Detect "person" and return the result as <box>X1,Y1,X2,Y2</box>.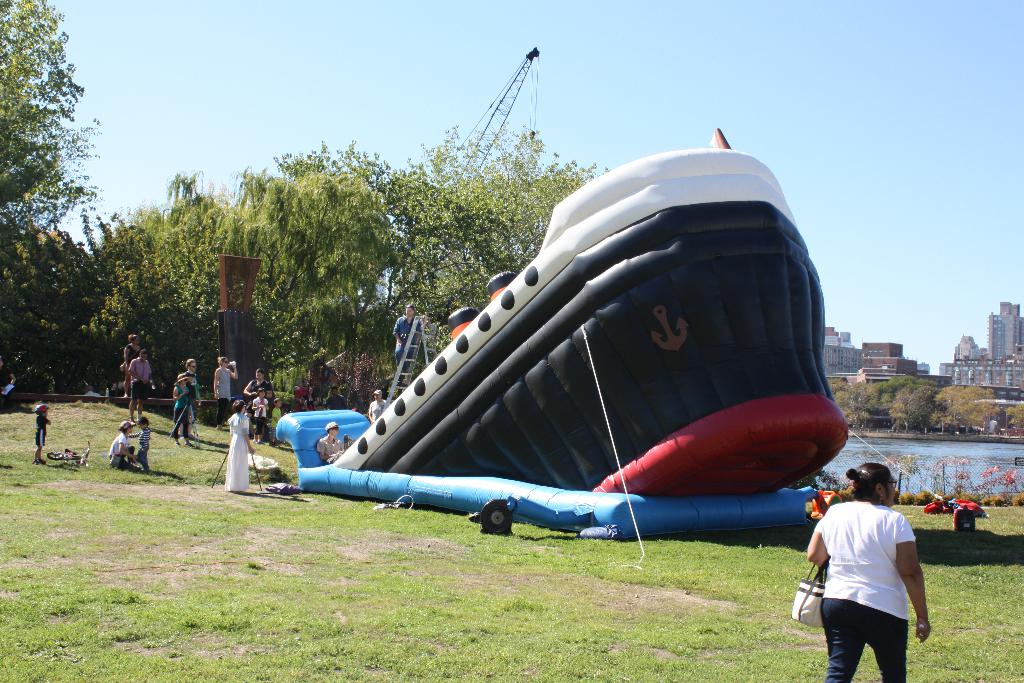
<box>180,359,201,429</box>.
